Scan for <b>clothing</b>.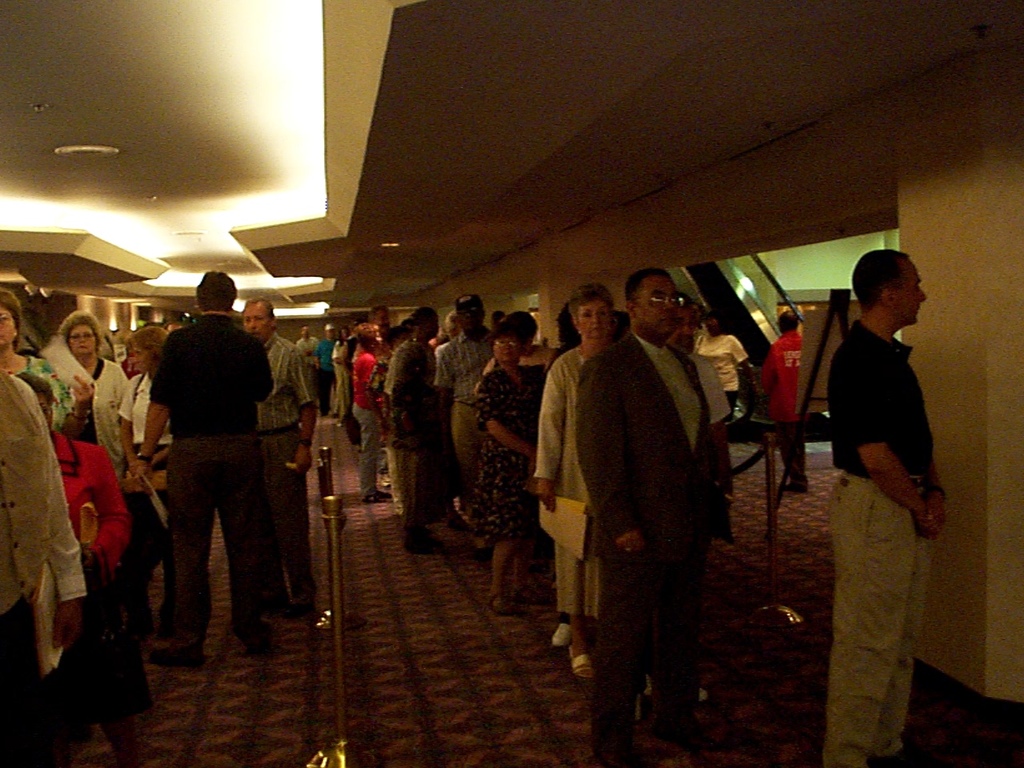
Scan result: 758 324 806 490.
